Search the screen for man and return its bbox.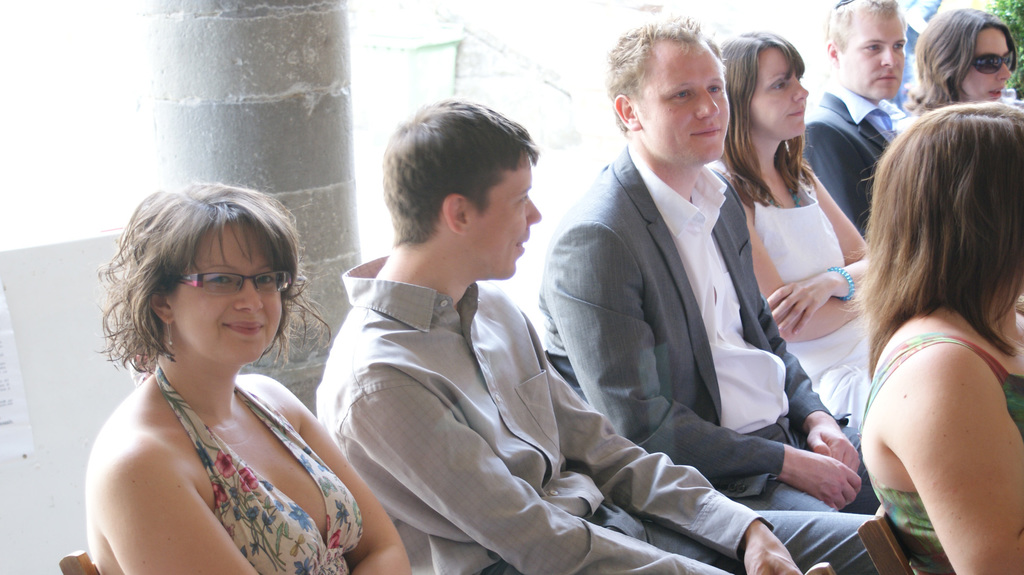
Found: BBox(508, 6, 885, 527).
